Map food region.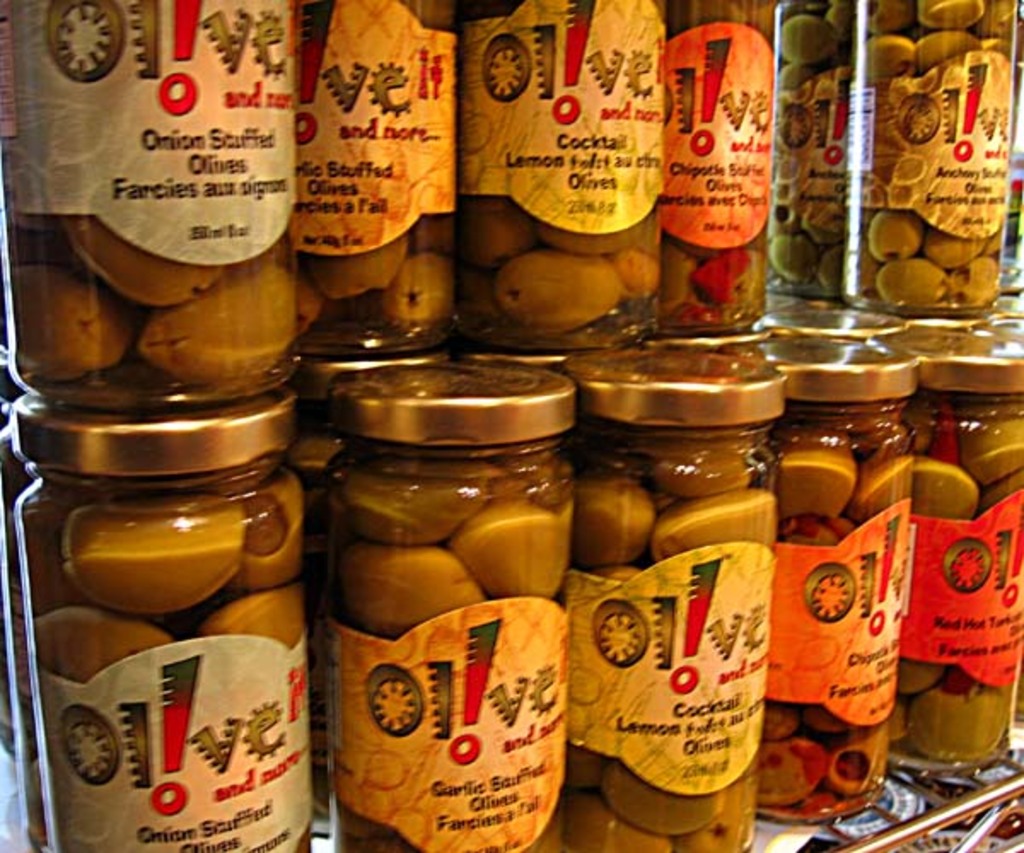
Mapped to rect(821, 720, 891, 795).
